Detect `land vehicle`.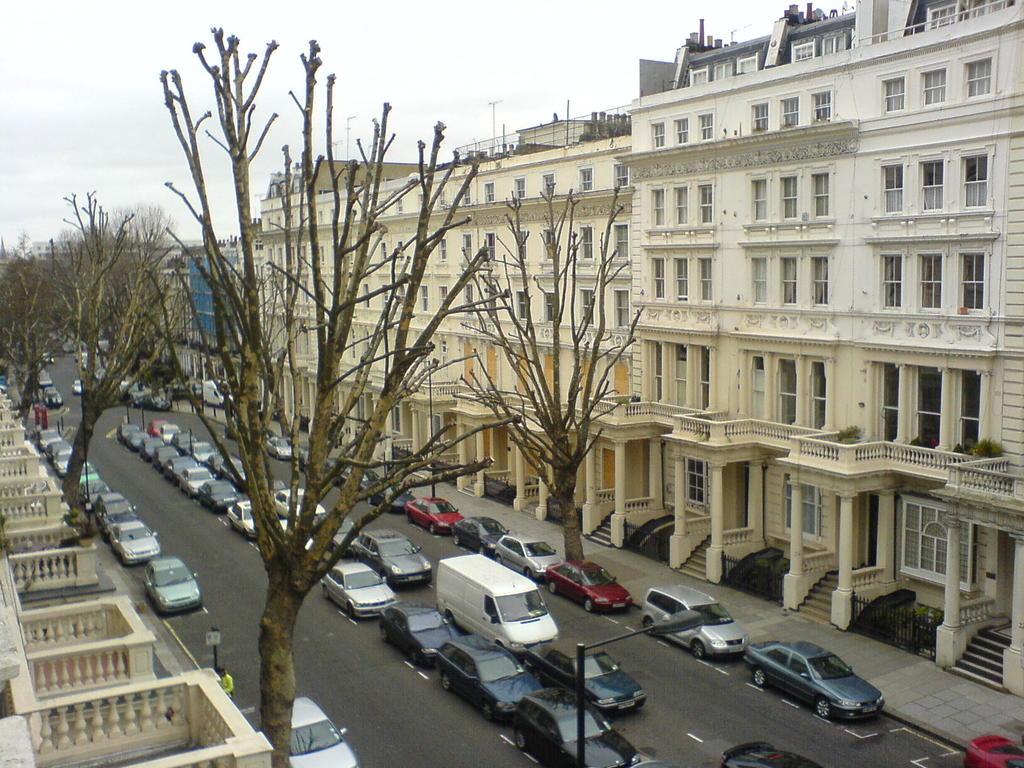
Detected at (left=360, top=528, right=430, bottom=582).
